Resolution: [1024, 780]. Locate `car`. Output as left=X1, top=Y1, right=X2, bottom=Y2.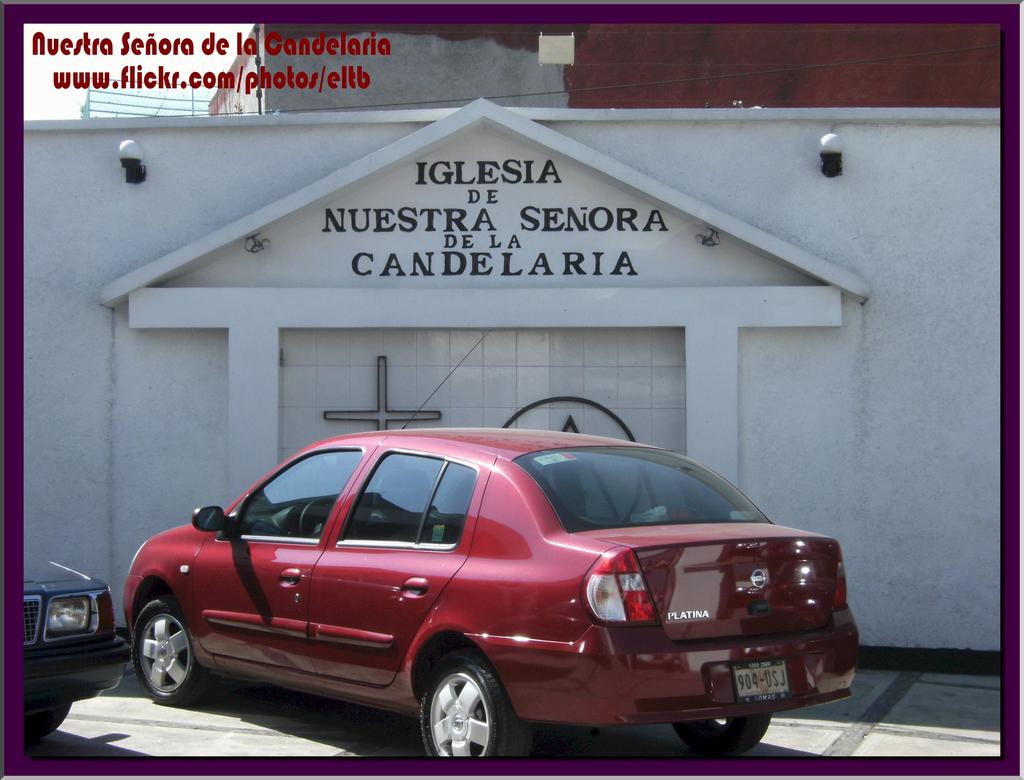
left=21, top=548, right=129, bottom=742.
